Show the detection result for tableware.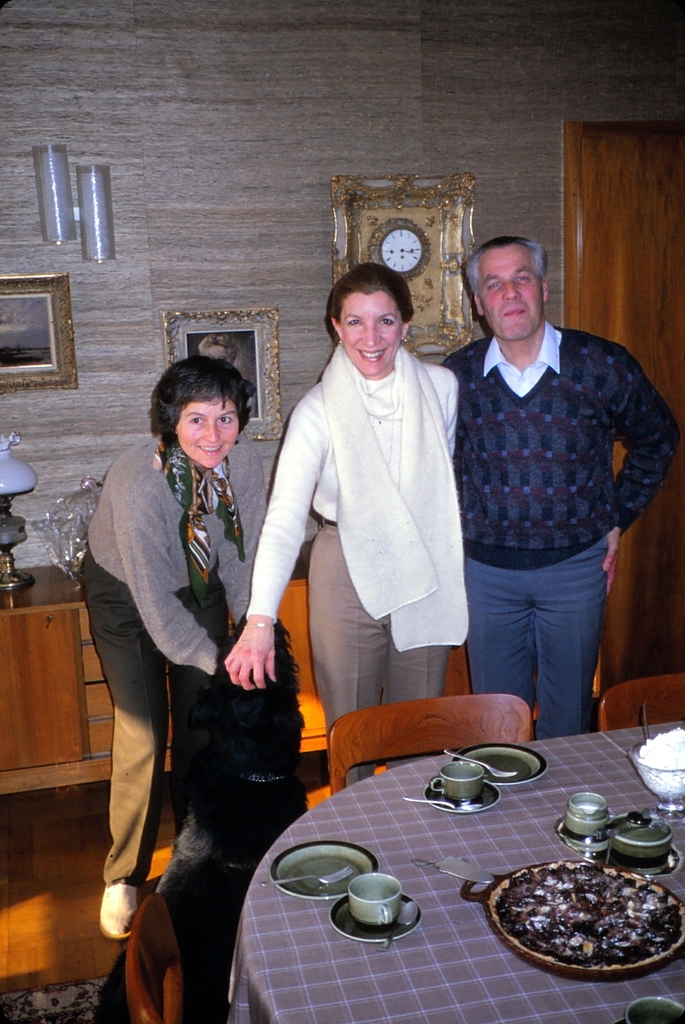
left=339, top=875, right=428, bottom=951.
